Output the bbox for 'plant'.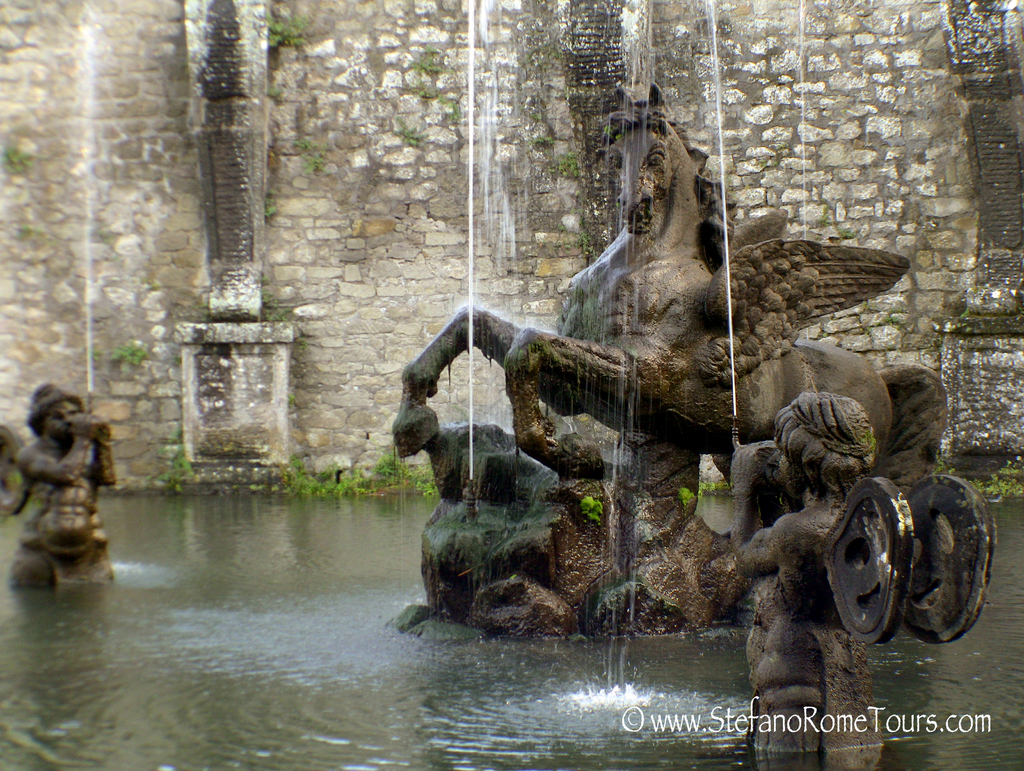
box(424, 463, 451, 498).
